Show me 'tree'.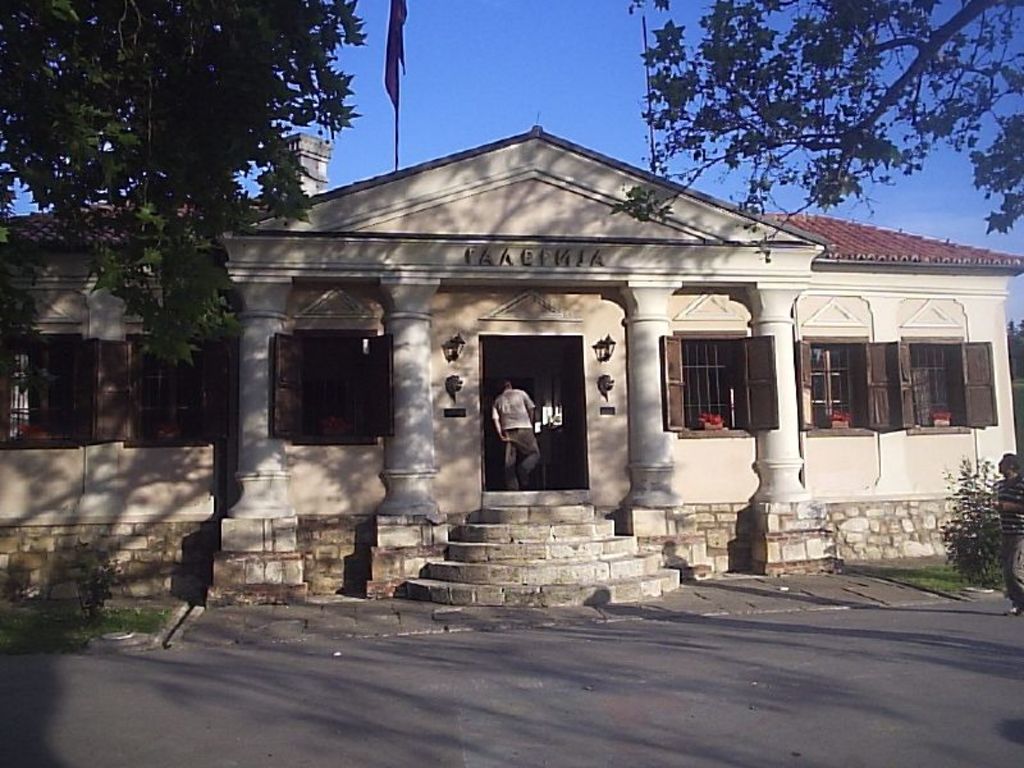
'tree' is here: {"x1": 611, "y1": 0, "x2": 1023, "y2": 266}.
